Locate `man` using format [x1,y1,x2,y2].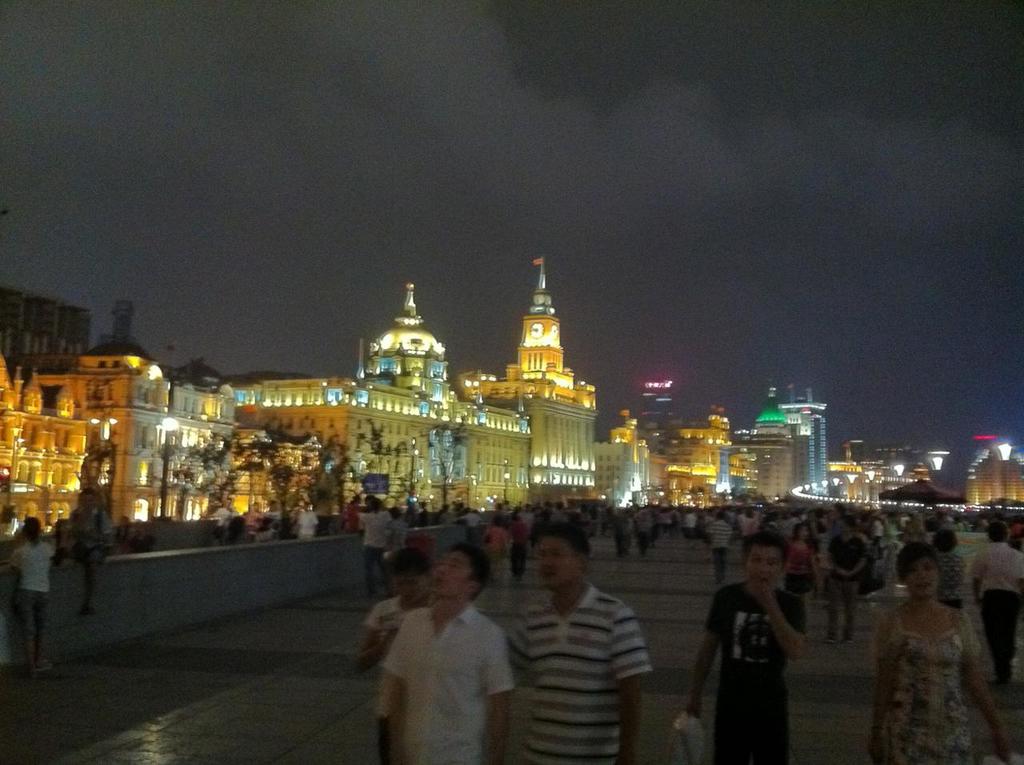
[704,511,733,584].
